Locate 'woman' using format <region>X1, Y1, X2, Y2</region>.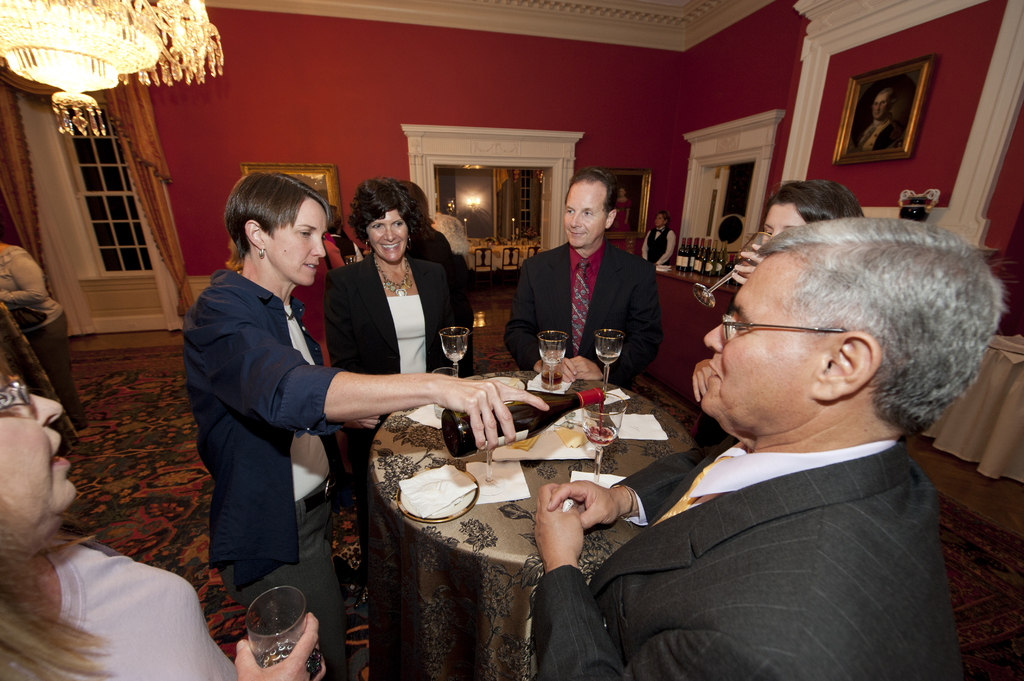
<region>310, 170, 481, 680</region>.
